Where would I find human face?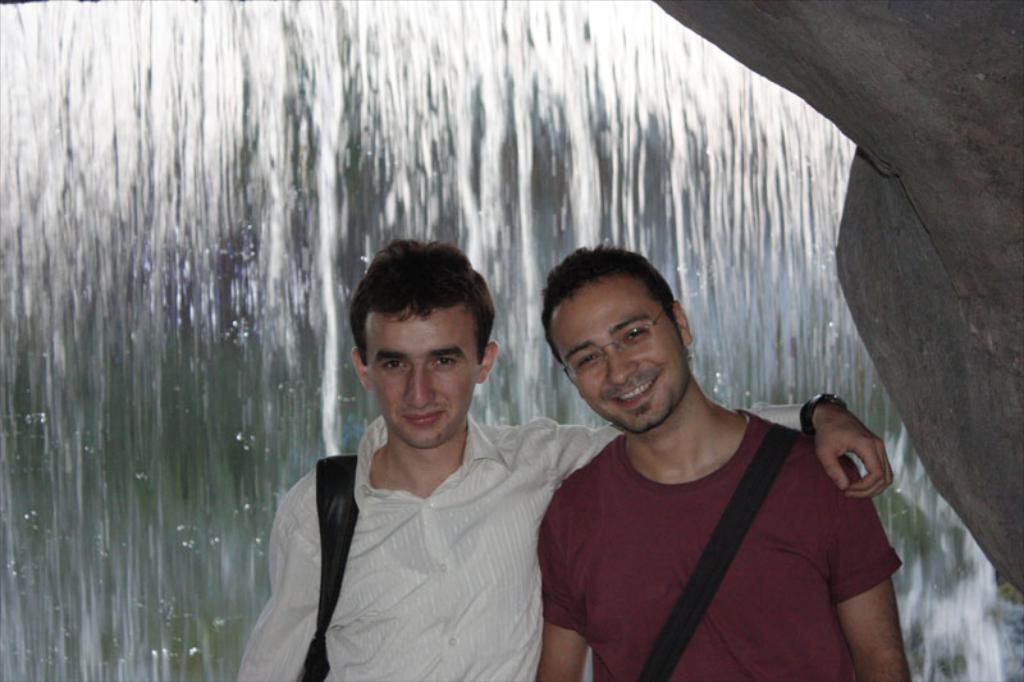
At <region>566, 284, 681, 431</region>.
